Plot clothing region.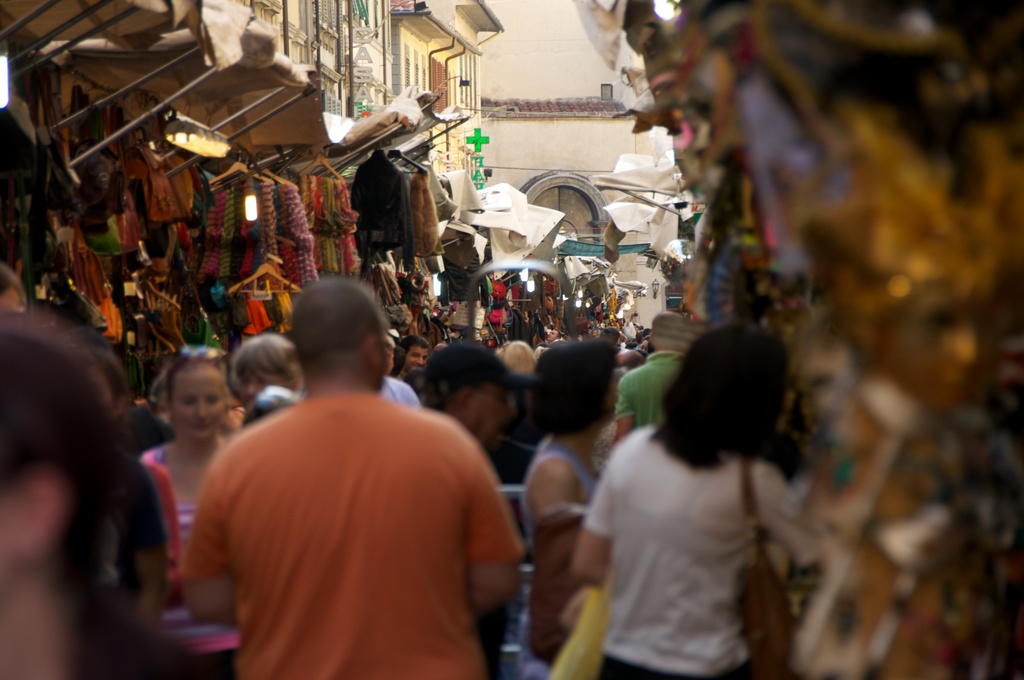
Plotted at [x1=586, y1=420, x2=803, y2=670].
